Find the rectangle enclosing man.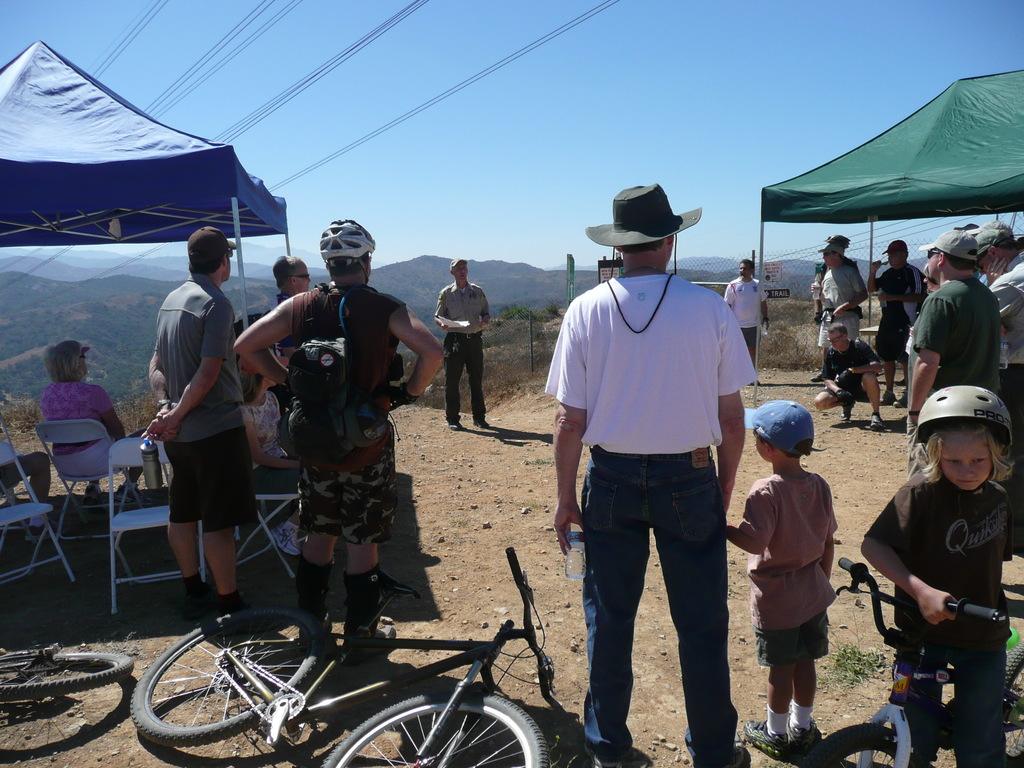
Rect(127, 233, 274, 620).
